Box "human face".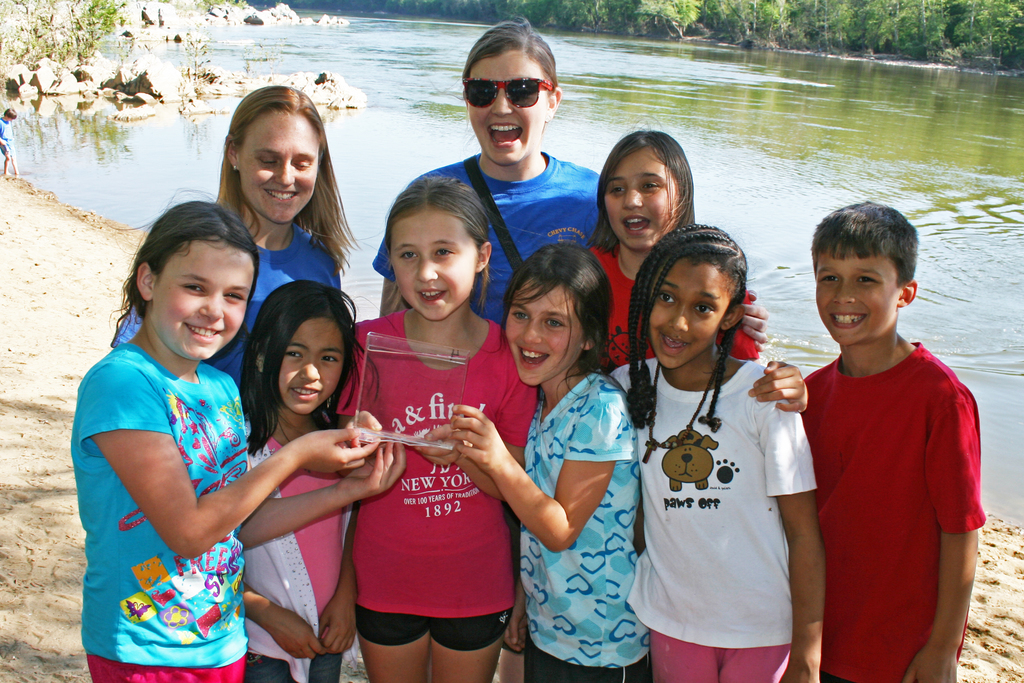
[left=648, top=252, right=731, bottom=371].
